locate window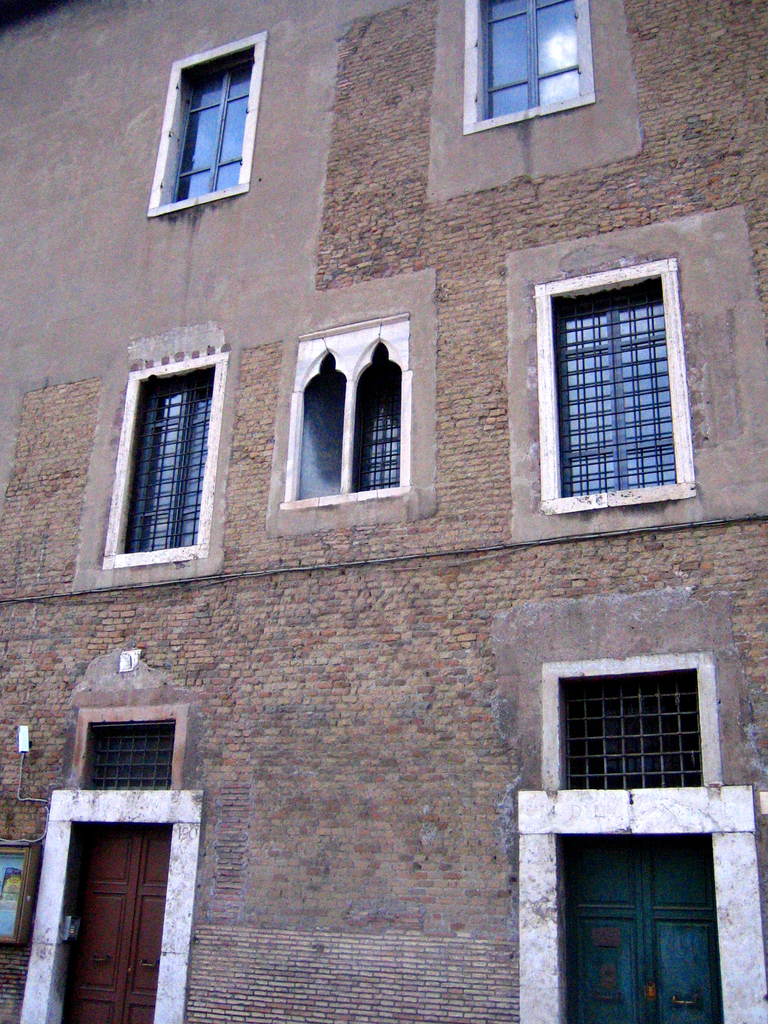
region(151, 31, 264, 218)
